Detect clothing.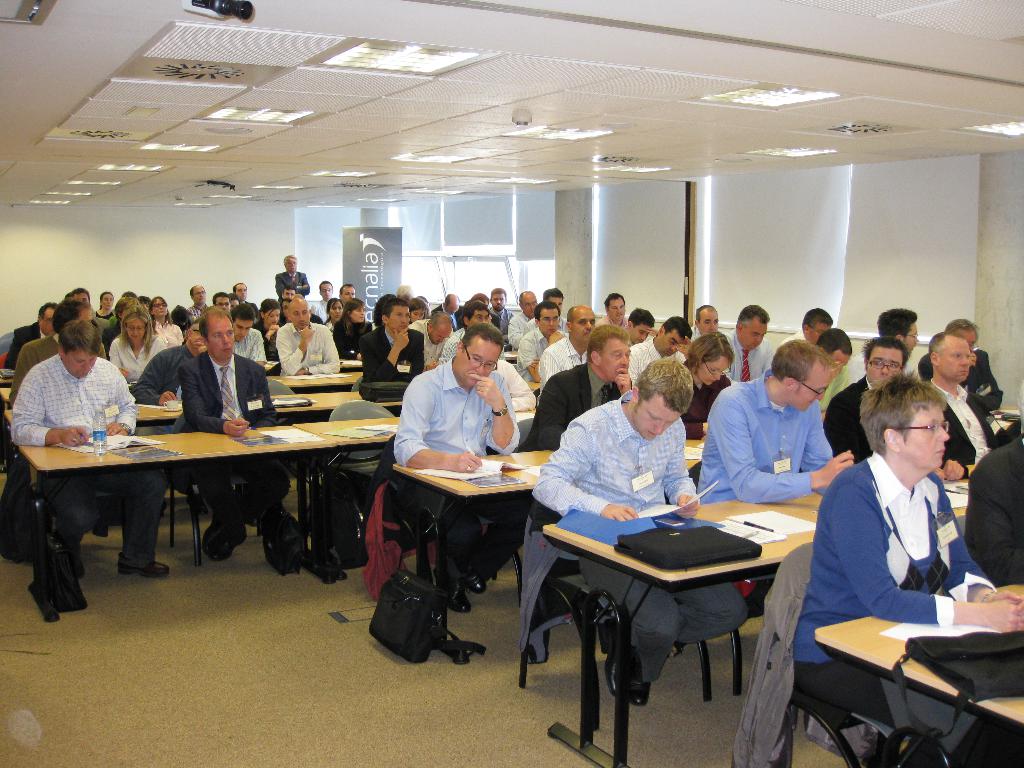
Detected at box(491, 356, 537, 412).
